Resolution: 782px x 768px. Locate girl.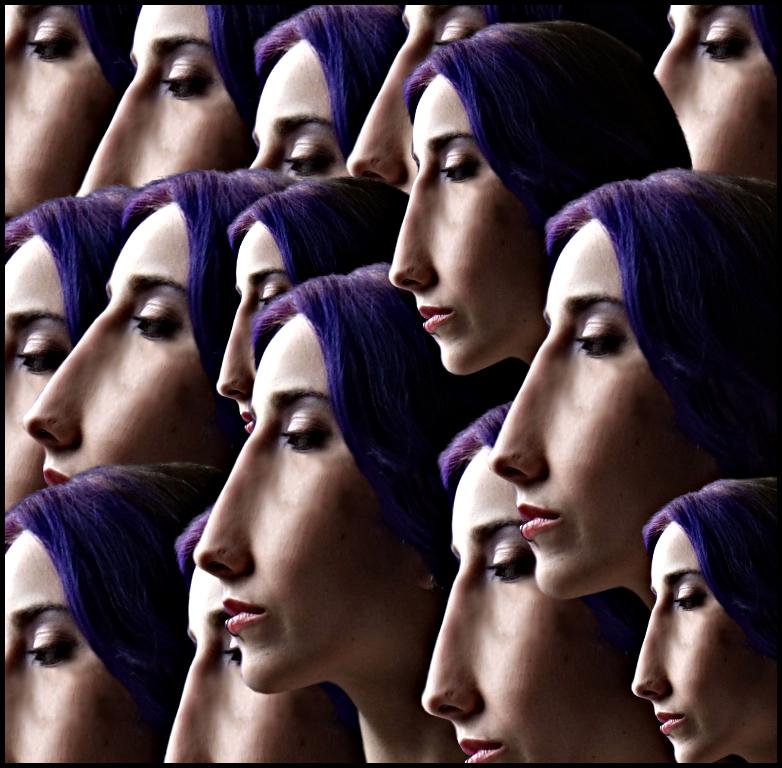
box(4, 466, 231, 760).
